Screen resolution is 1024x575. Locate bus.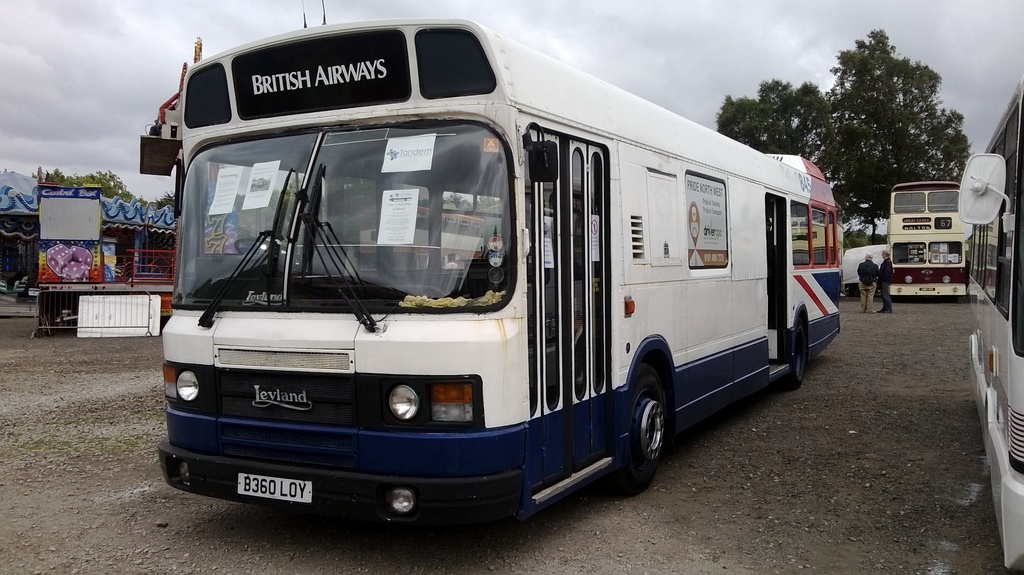
Rect(134, 12, 842, 539).
